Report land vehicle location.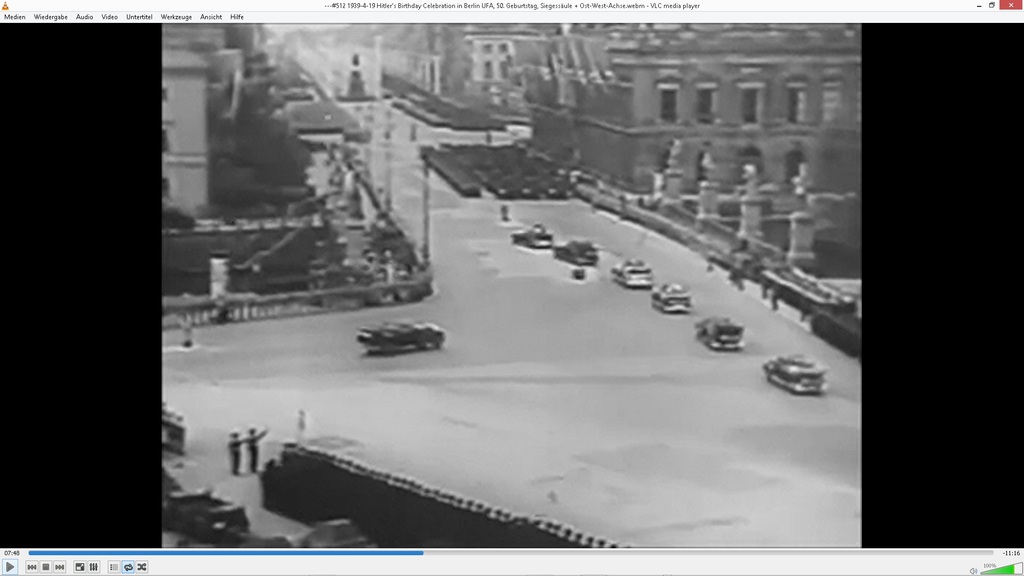
Report: bbox=(162, 491, 253, 545).
